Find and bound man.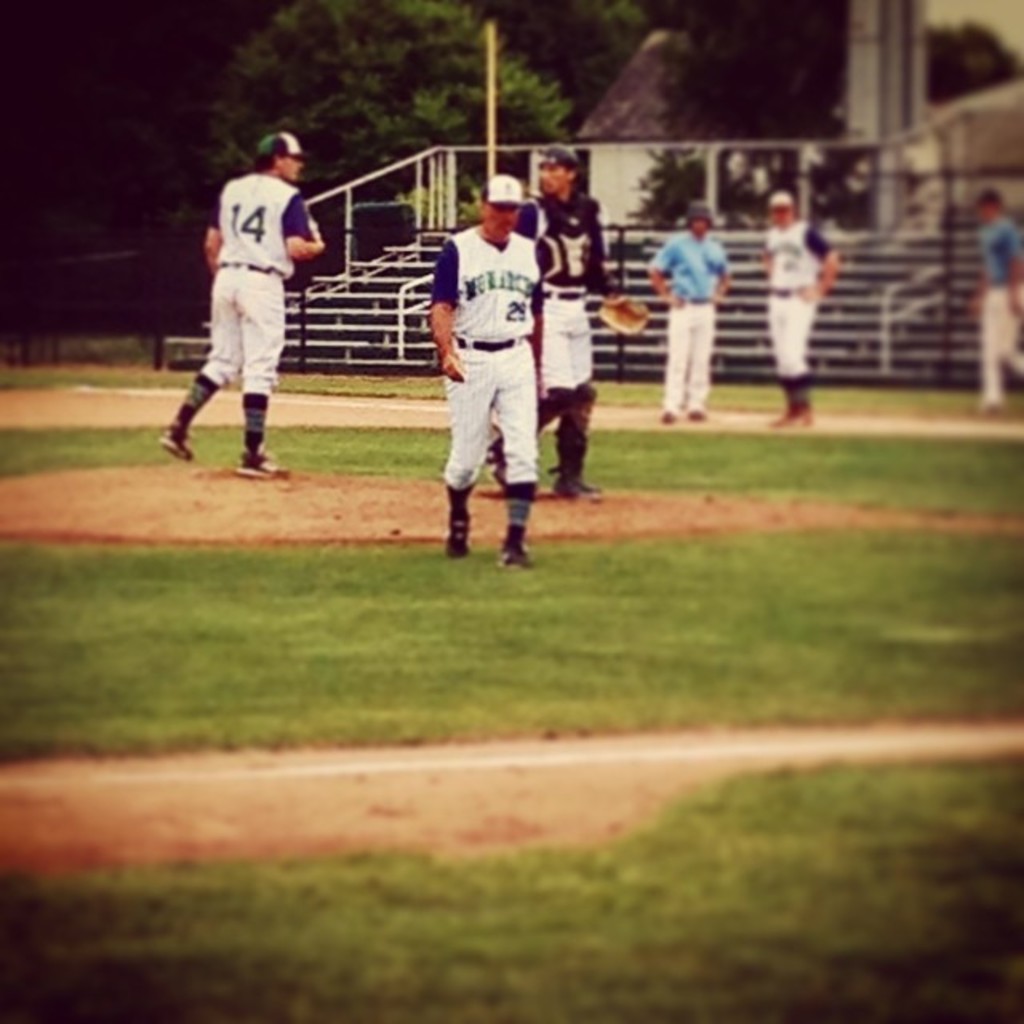
Bound: bbox=(754, 190, 842, 434).
